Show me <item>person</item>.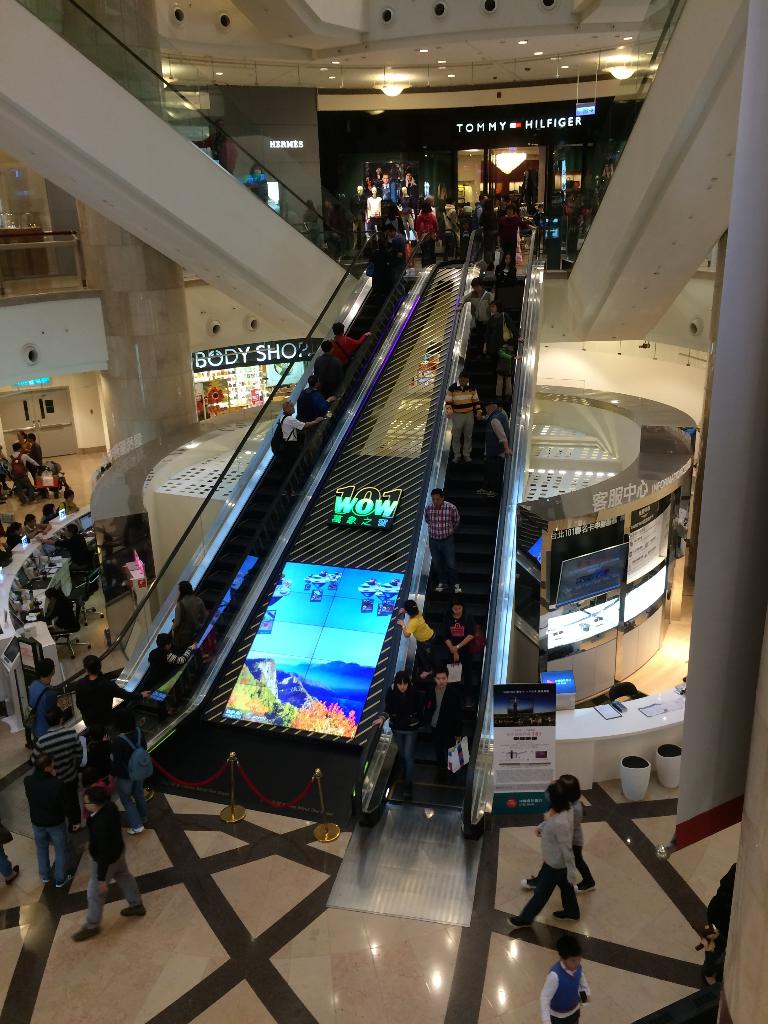
<item>person</item> is here: Rect(300, 376, 330, 417).
